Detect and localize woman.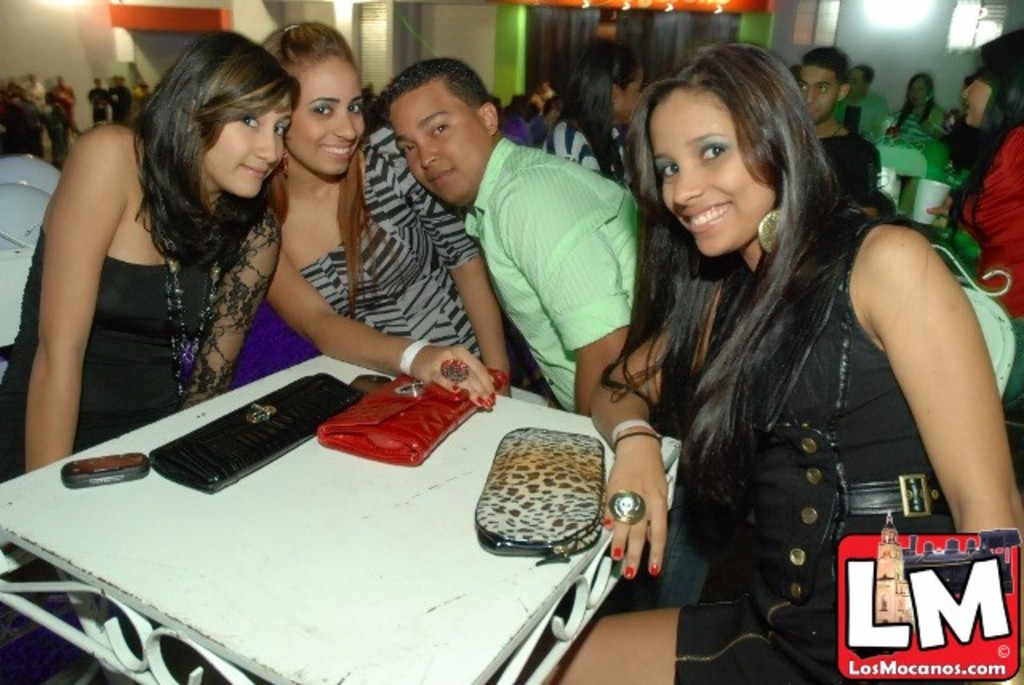
Localized at {"left": 566, "top": 42, "right": 1022, "bottom": 683}.
